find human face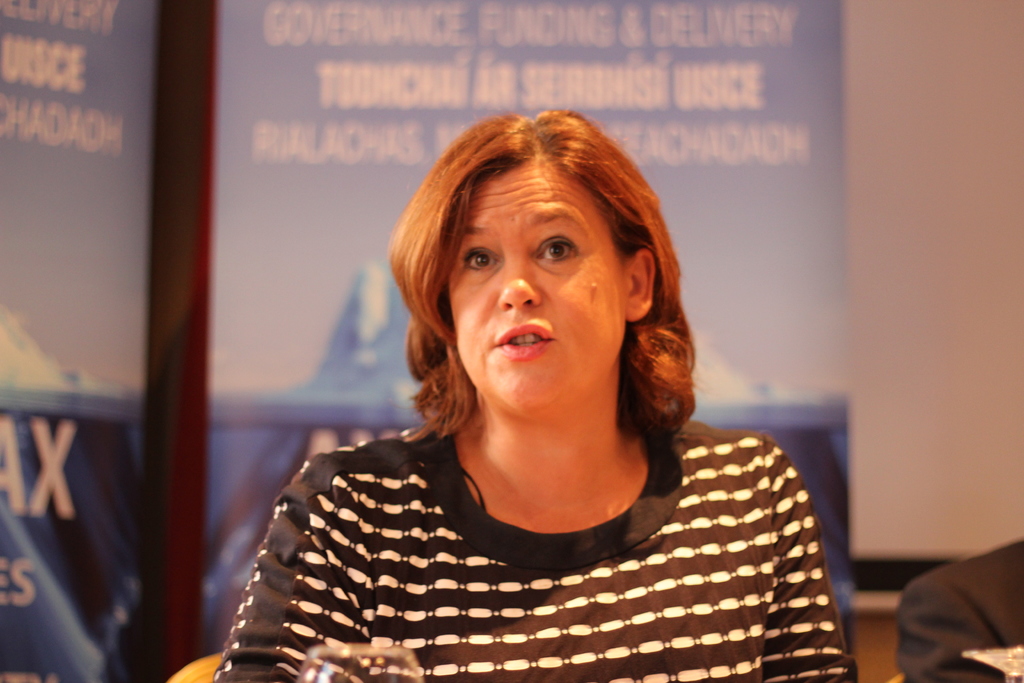
x1=444, y1=165, x2=623, y2=413
